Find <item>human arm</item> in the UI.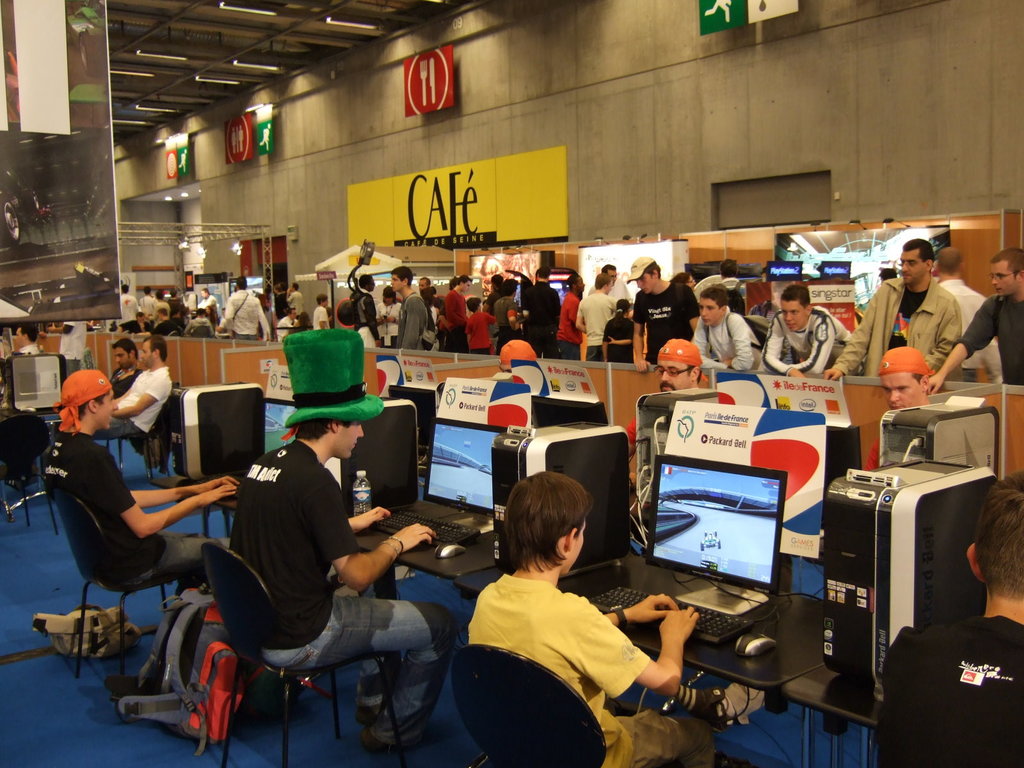
UI element at detection(627, 296, 652, 364).
